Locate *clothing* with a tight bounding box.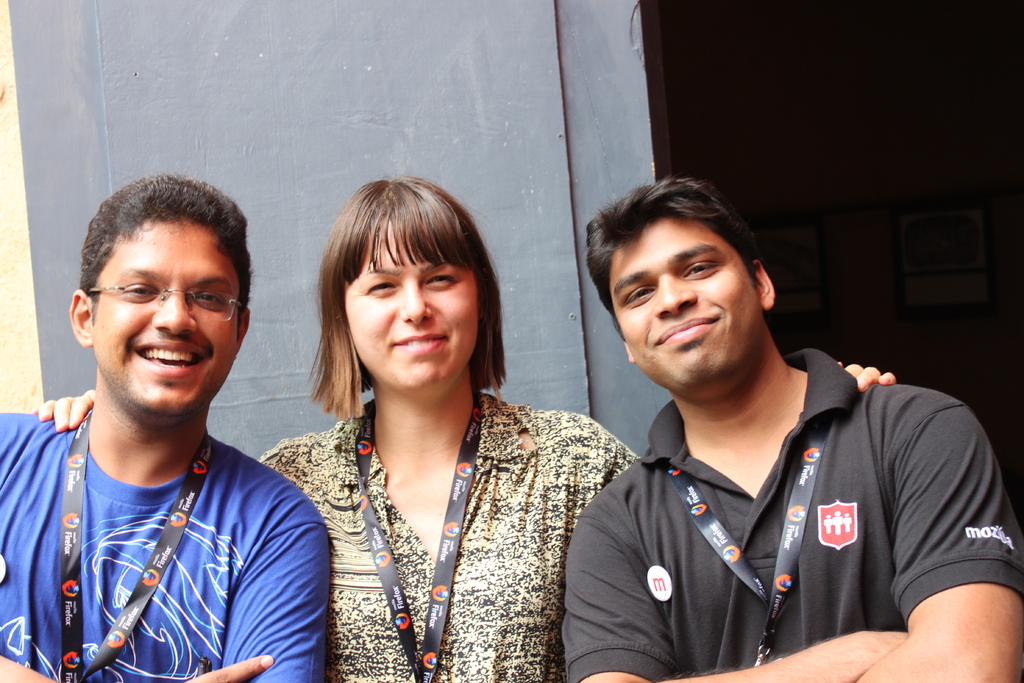
565:391:1023:677.
